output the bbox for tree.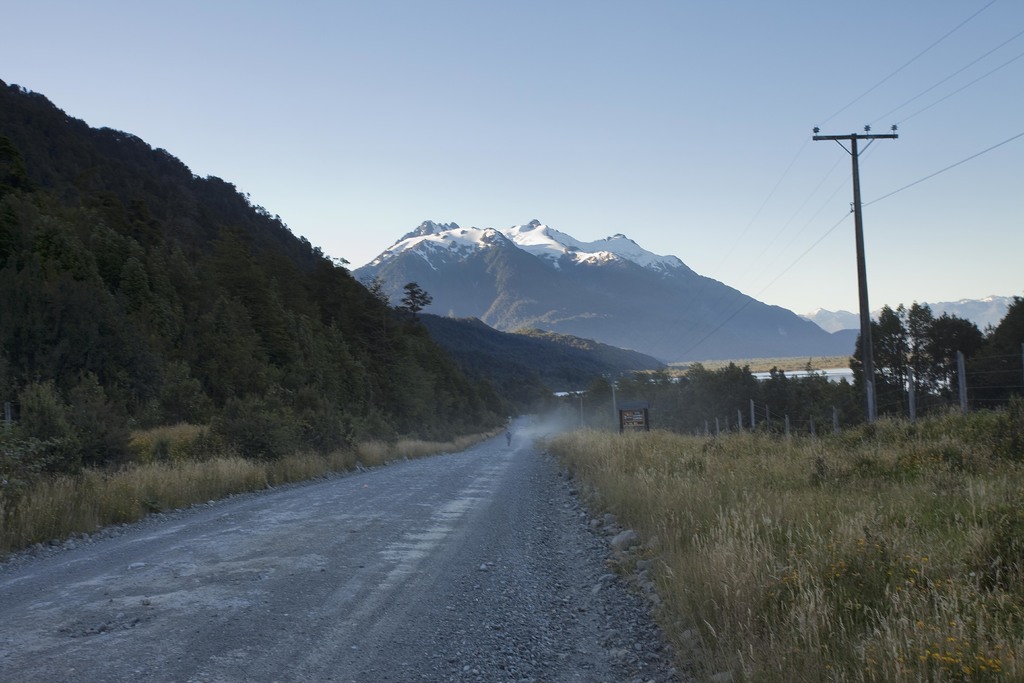
[left=399, top=284, right=432, bottom=318].
